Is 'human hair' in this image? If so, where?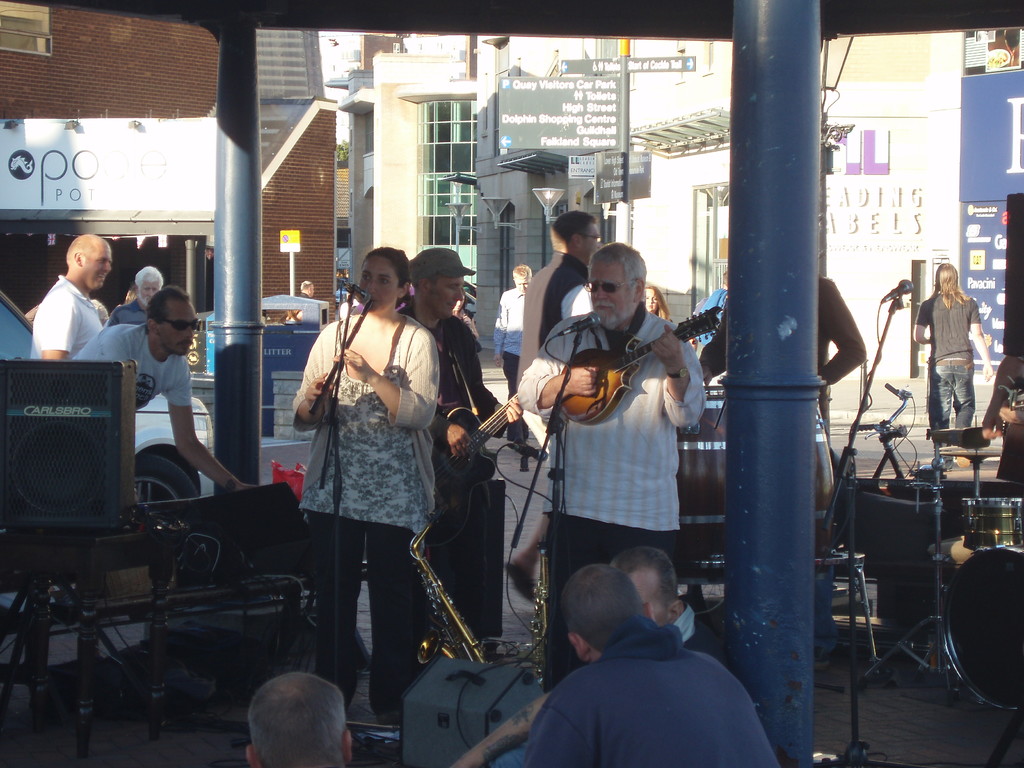
Yes, at [558,566,646,658].
